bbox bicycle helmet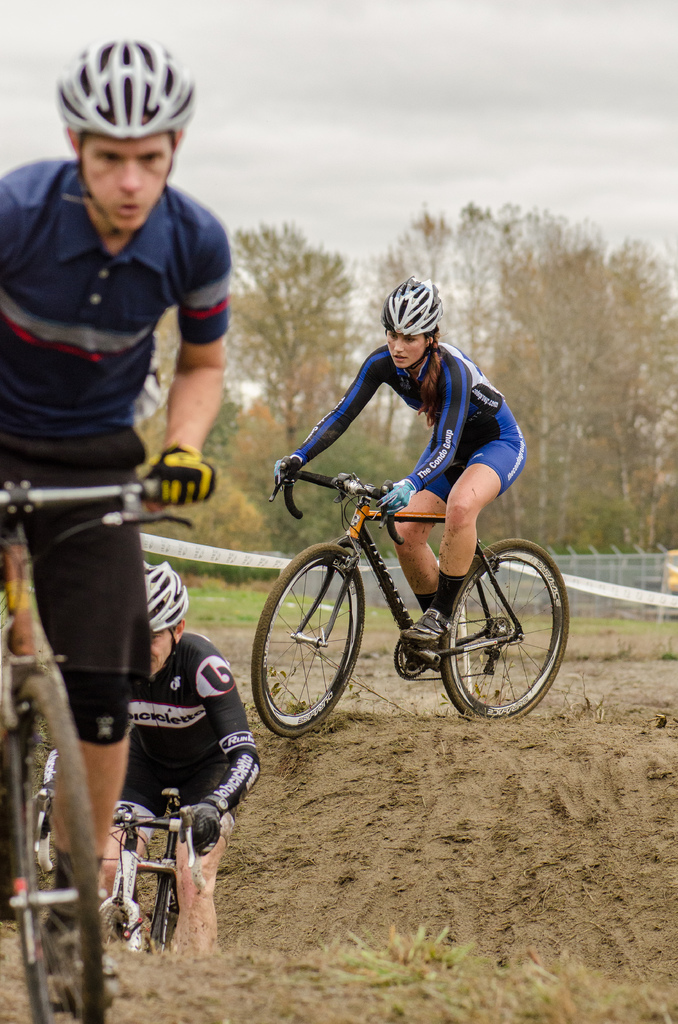
x1=58 y1=40 x2=202 y2=145
